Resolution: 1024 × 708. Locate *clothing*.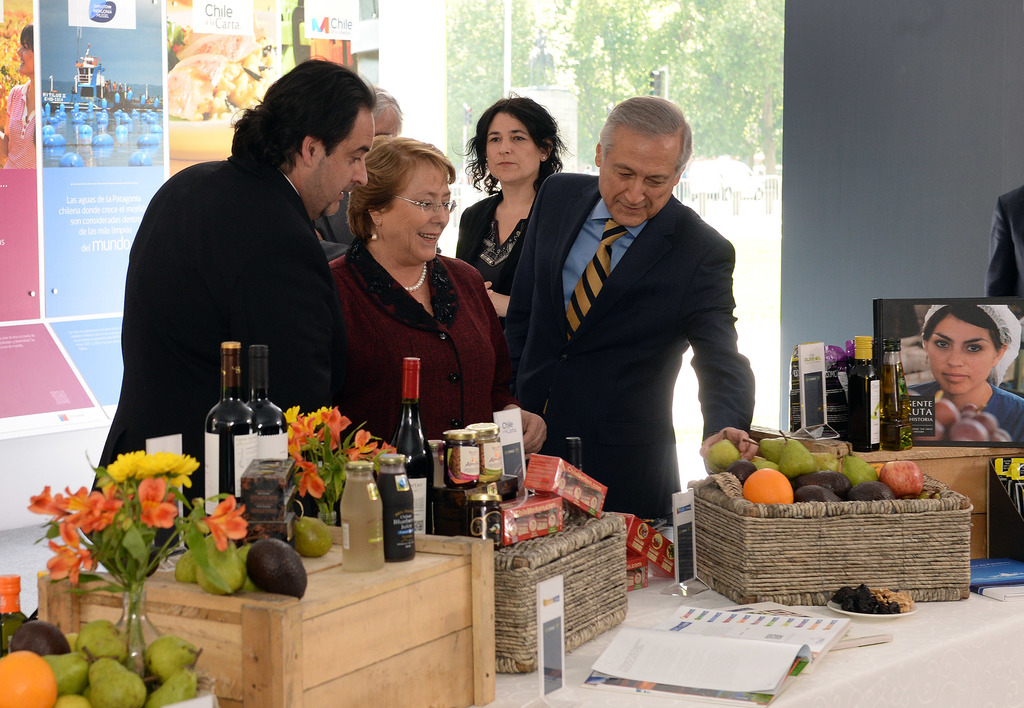
pyautogui.locateOnScreen(530, 29, 550, 71).
